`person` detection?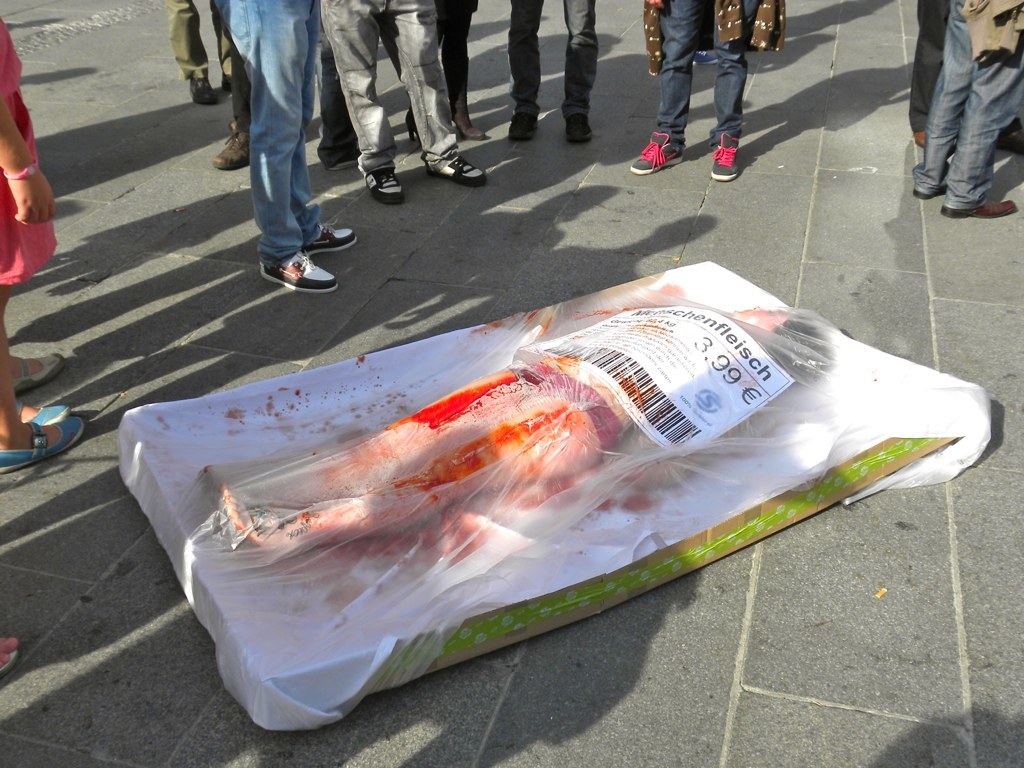
BBox(0, 346, 66, 391)
